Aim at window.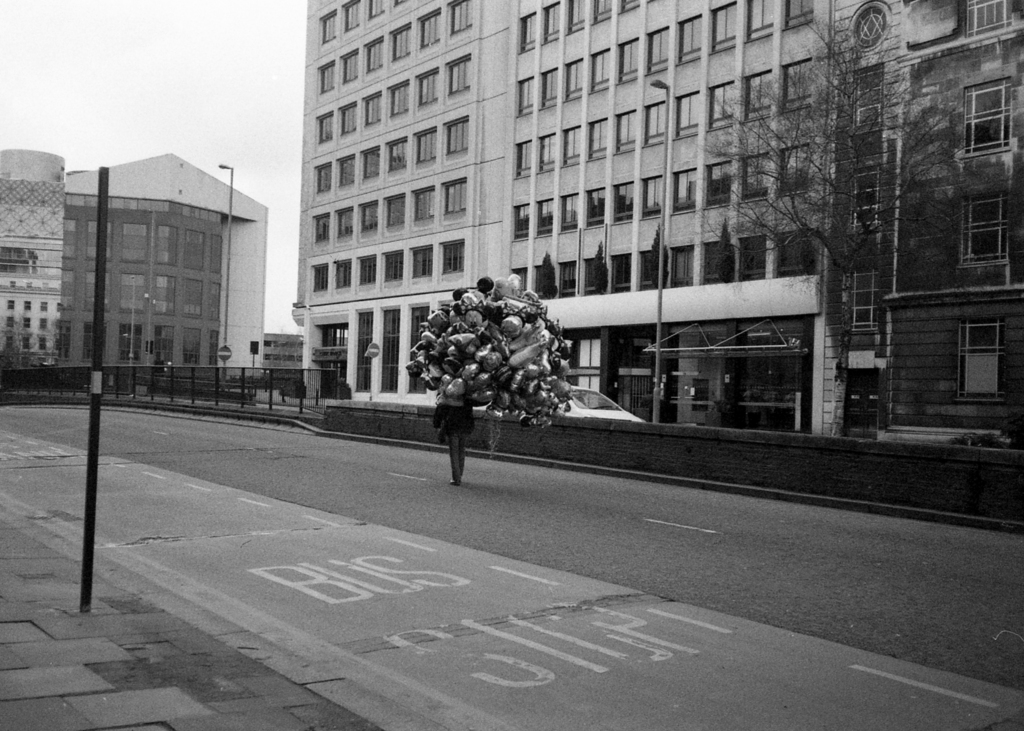
Aimed at Rect(408, 245, 431, 279).
